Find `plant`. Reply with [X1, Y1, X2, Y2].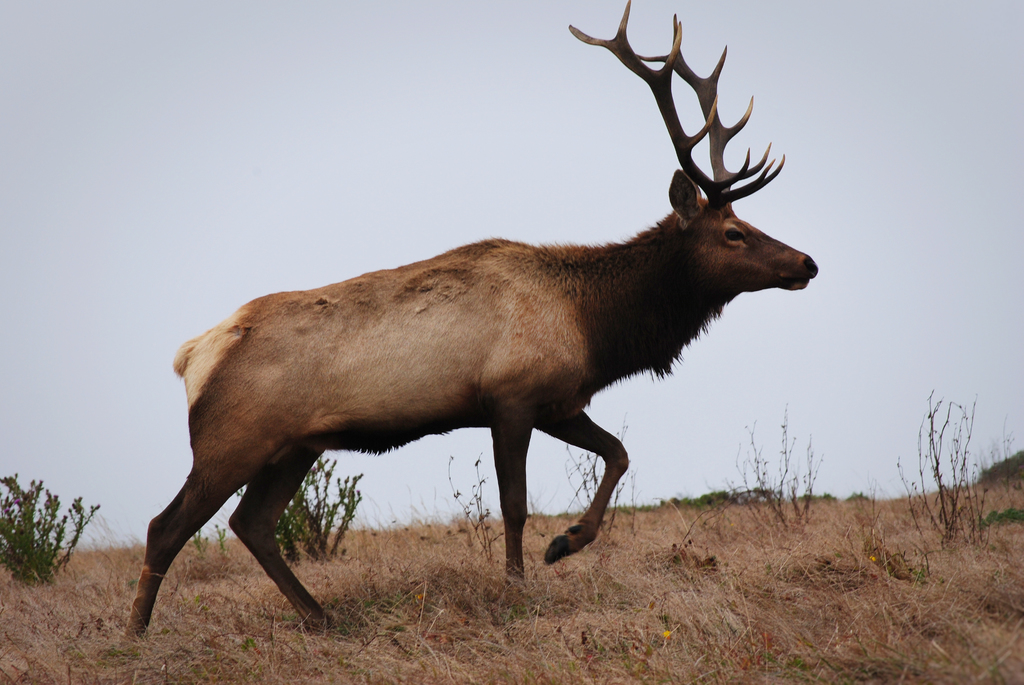
[883, 389, 1023, 552].
